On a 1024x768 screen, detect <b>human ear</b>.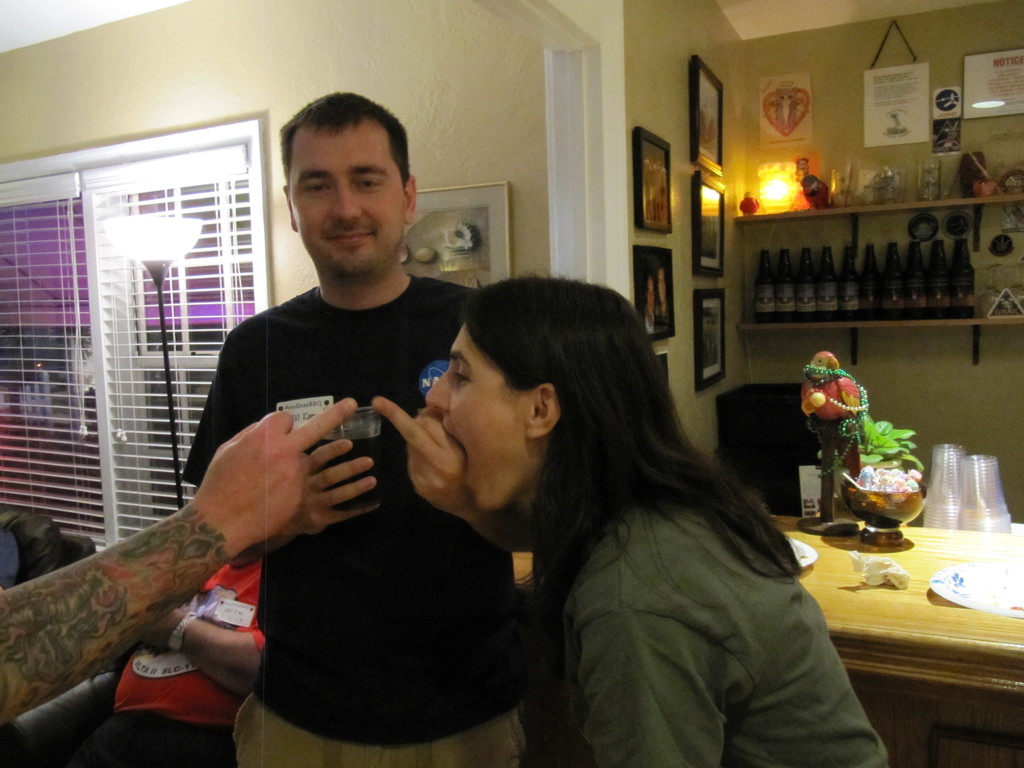
bbox=[280, 182, 298, 234].
